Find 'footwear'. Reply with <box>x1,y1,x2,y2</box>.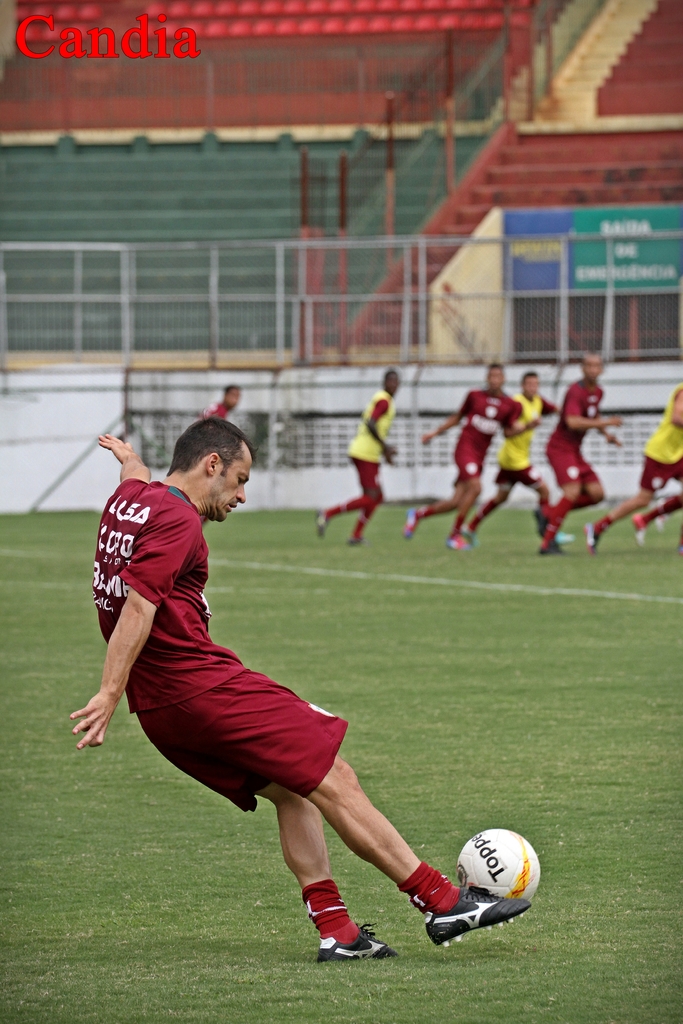
<box>456,522,474,548</box>.
